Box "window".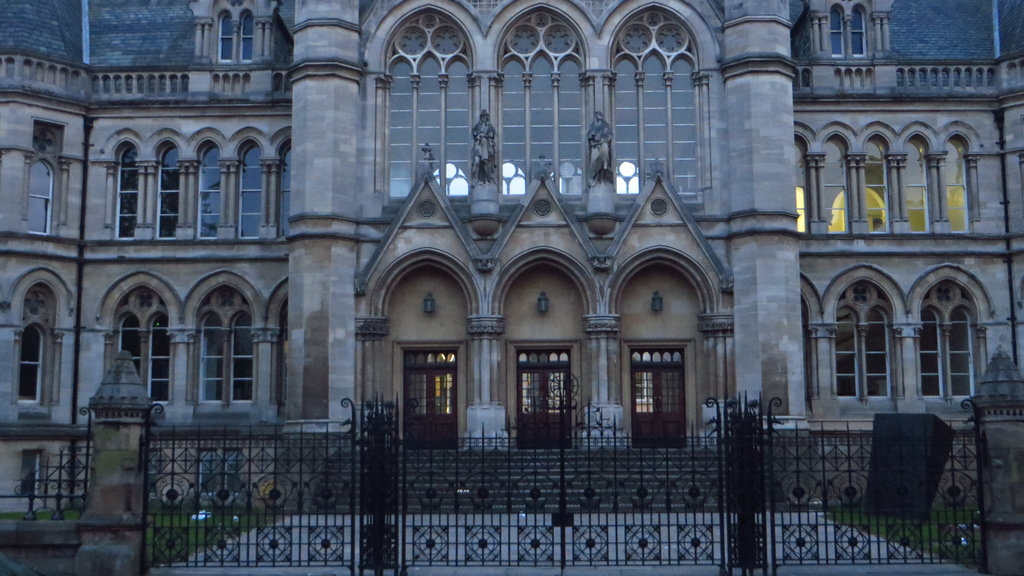
BBox(503, 13, 587, 199).
